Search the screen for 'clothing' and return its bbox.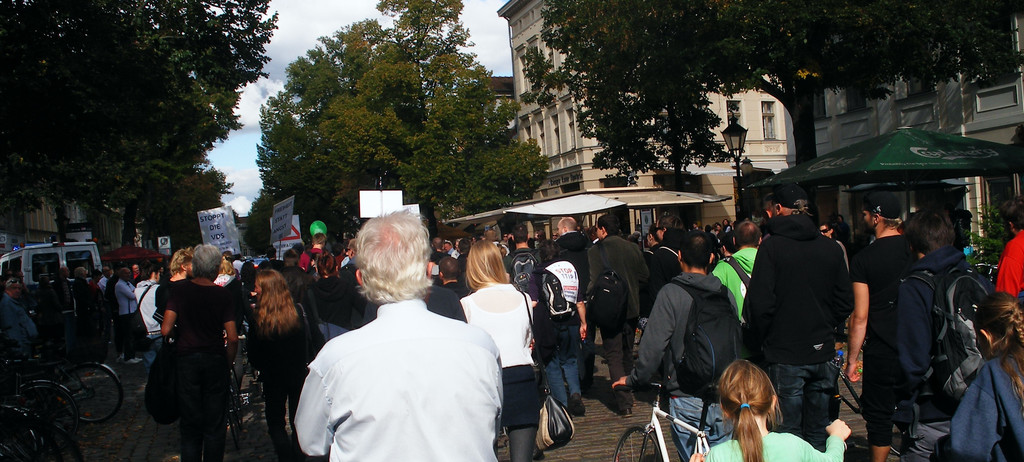
Found: (x1=700, y1=425, x2=849, y2=461).
